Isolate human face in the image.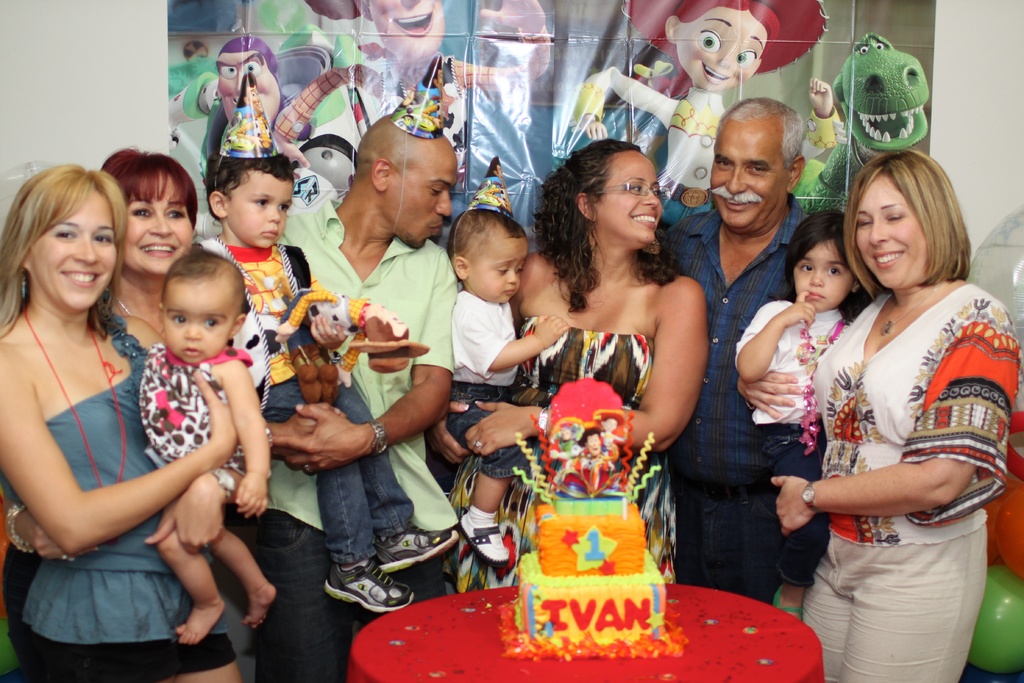
Isolated region: x1=678, y1=9, x2=763, y2=96.
